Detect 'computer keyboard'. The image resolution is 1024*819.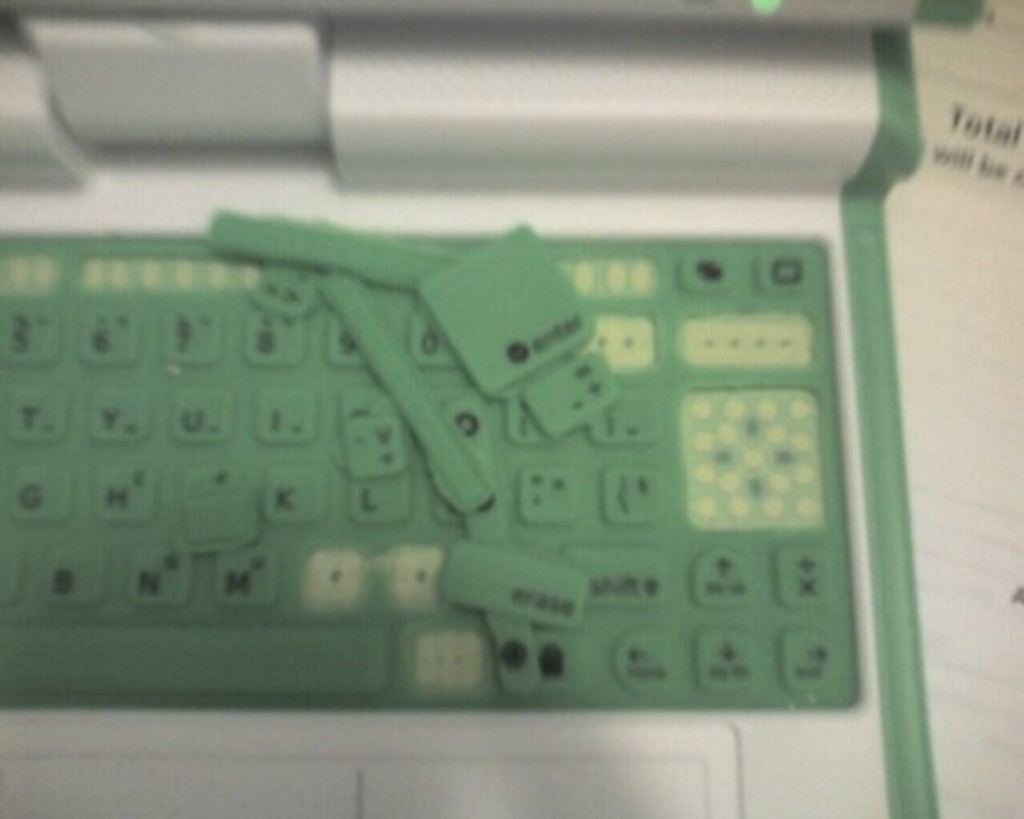
region(0, 202, 859, 707).
